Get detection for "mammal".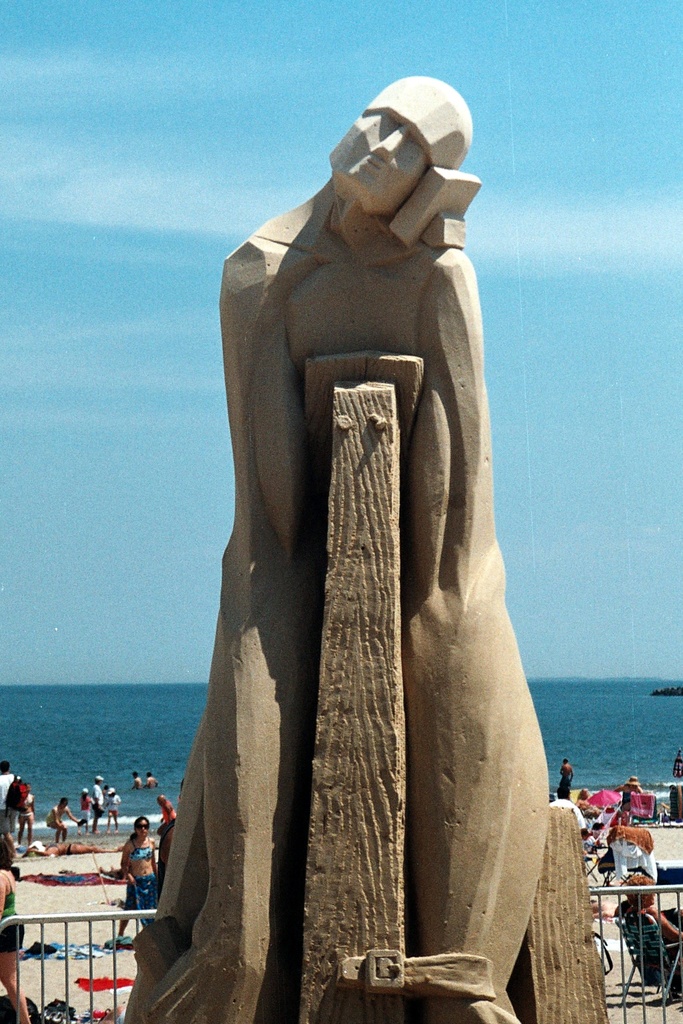
Detection: pyautogui.locateOnScreen(156, 799, 177, 837).
